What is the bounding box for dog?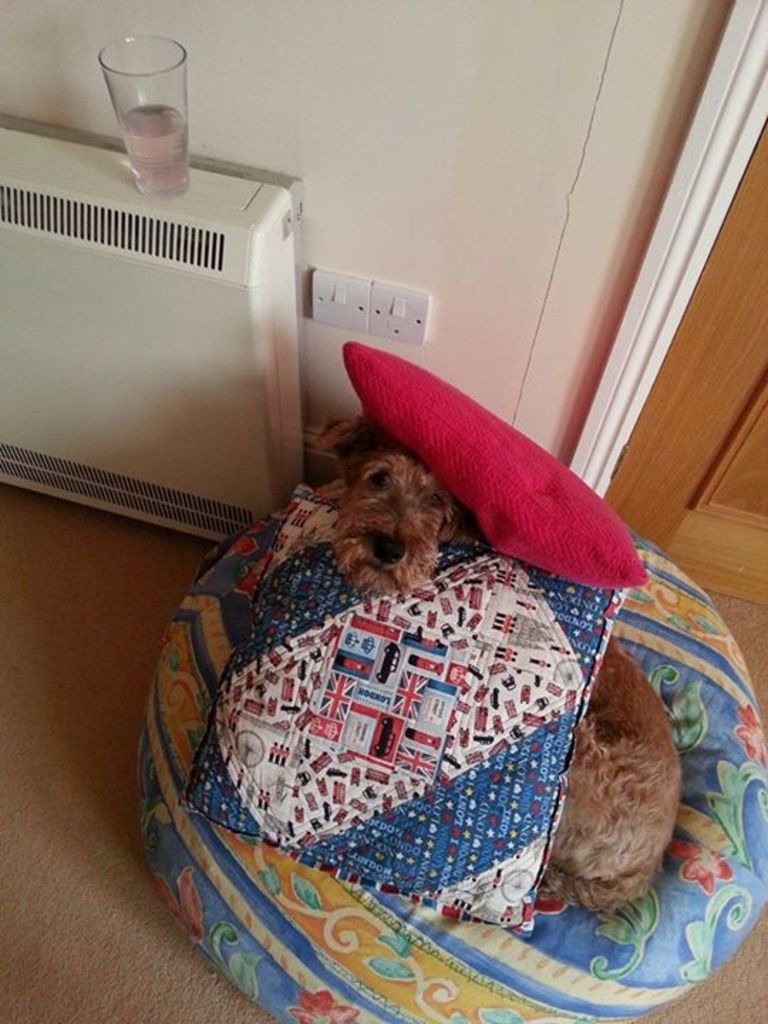
[x1=310, y1=418, x2=684, y2=913].
